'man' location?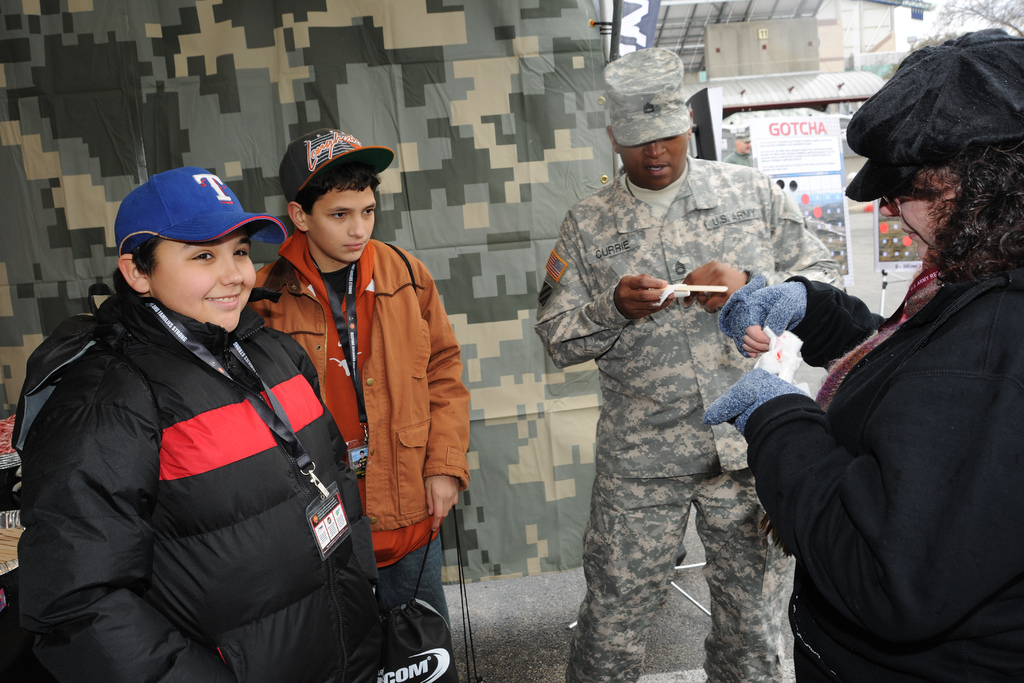
<region>528, 64, 862, 662</region>
